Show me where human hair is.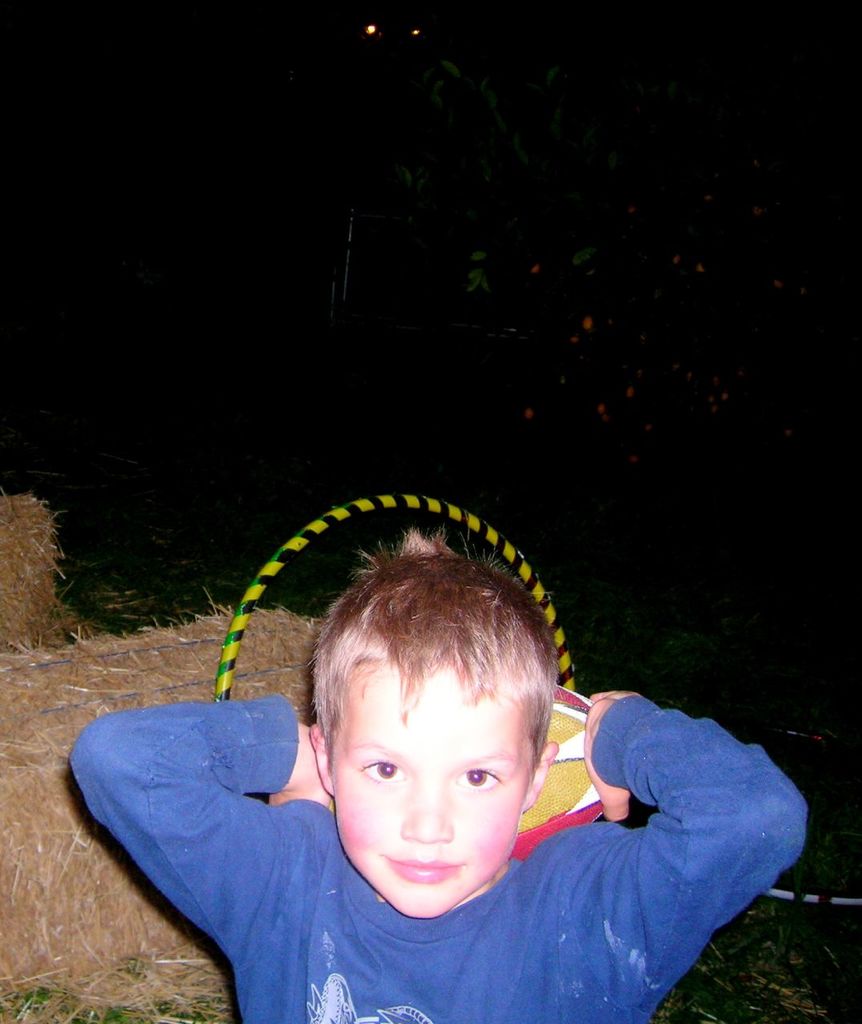
human hair is at pyautogui.locateOnScreen(304, 557, 565, 819).
